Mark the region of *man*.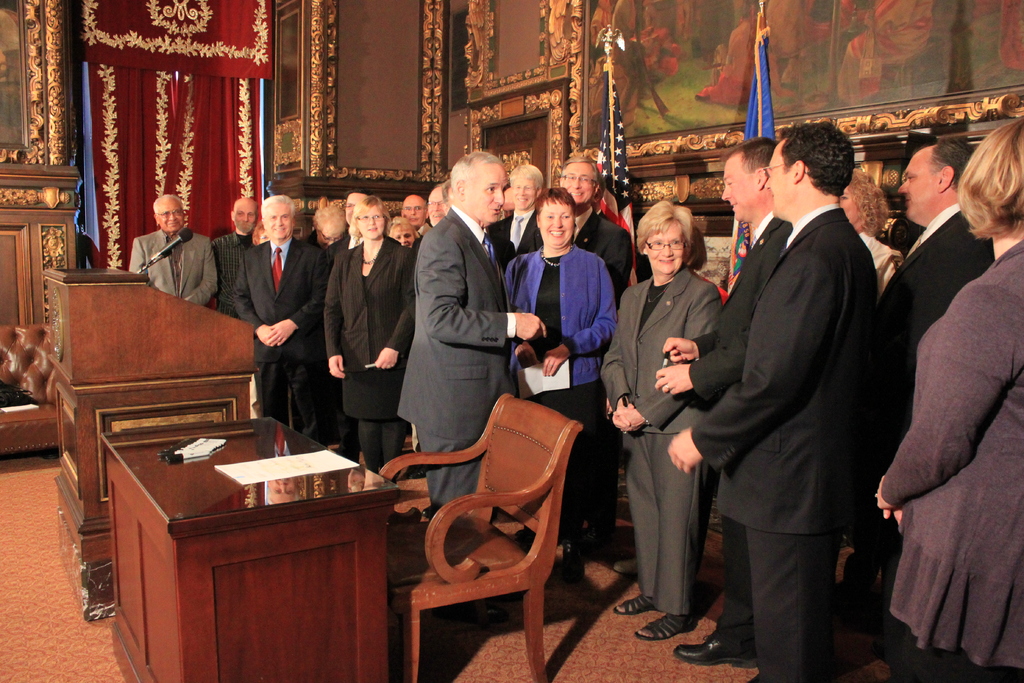
Region: select_region(395, 148, 549, 513).
